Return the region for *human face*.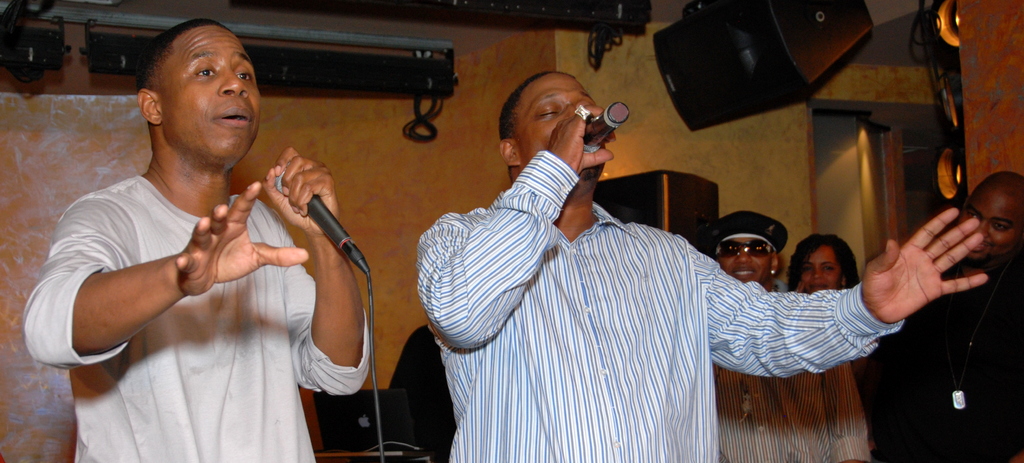
<bbox>714, 233, 782, 289</bbox>.
